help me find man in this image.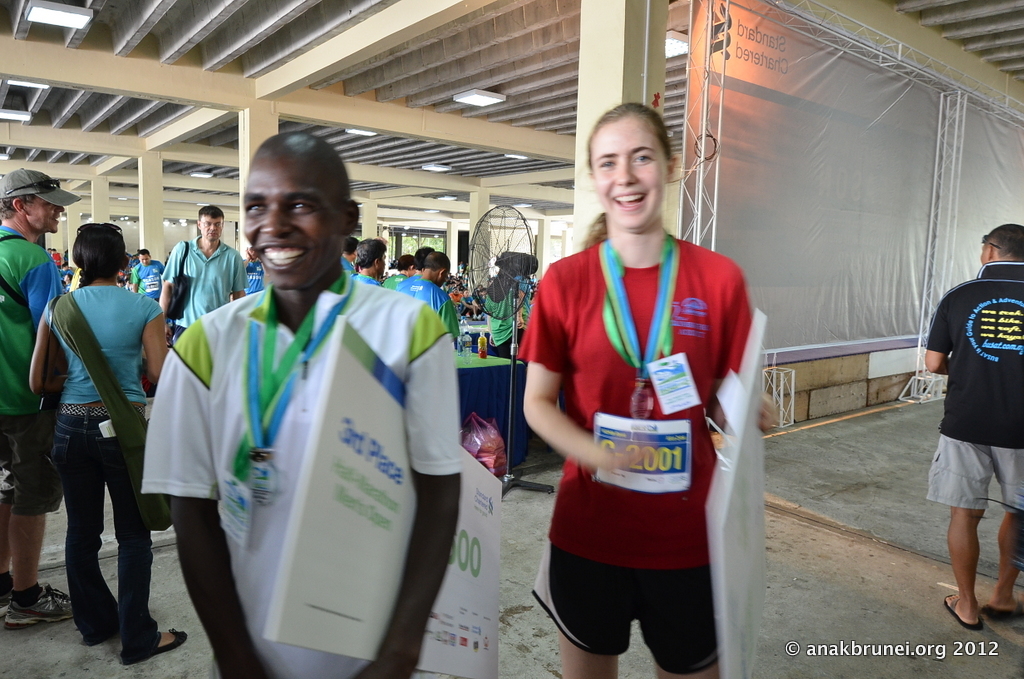
Found it: x1=122 y1=164 x2=477 y2=676.
